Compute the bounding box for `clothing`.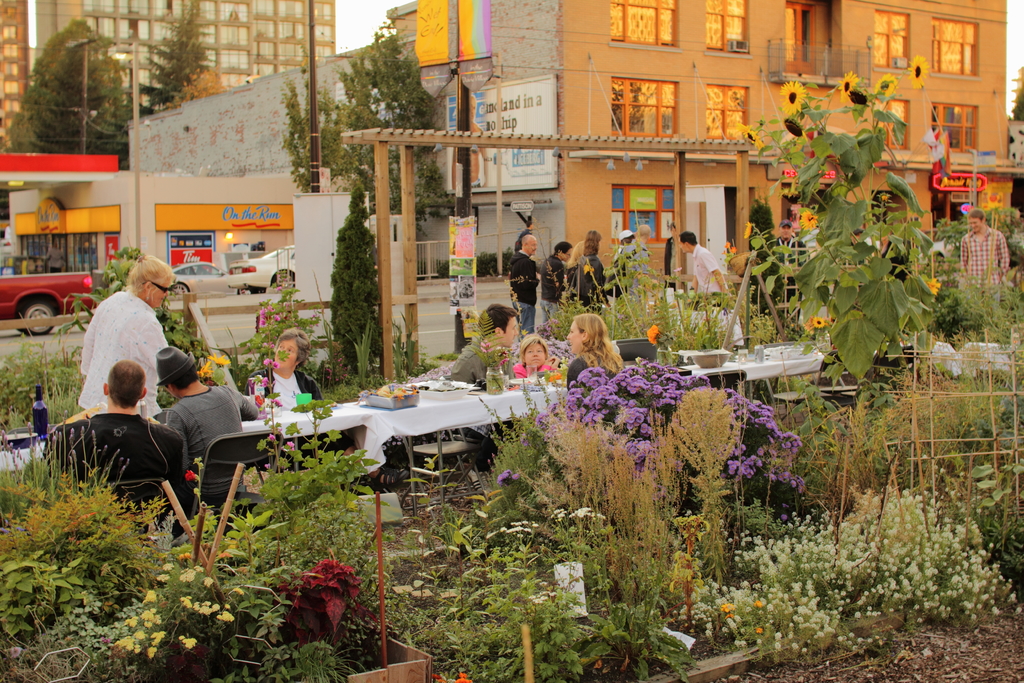
region(764, 240, 811, 319).
